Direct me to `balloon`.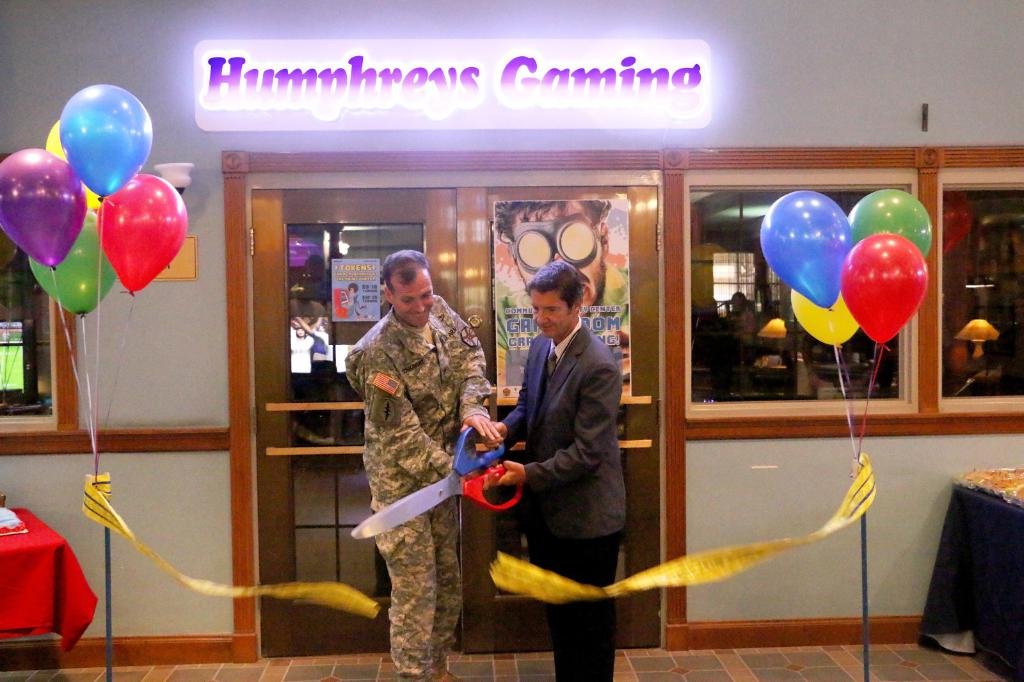
Direction: 759/190/855/311.
